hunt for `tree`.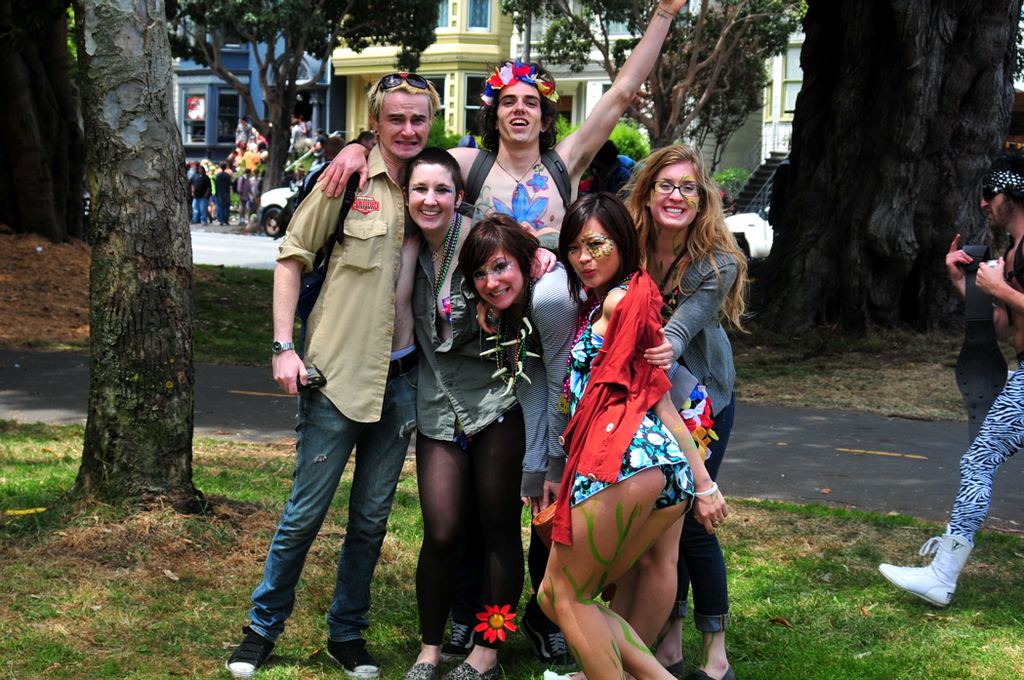
Hunted down at 0:0:94:240.
